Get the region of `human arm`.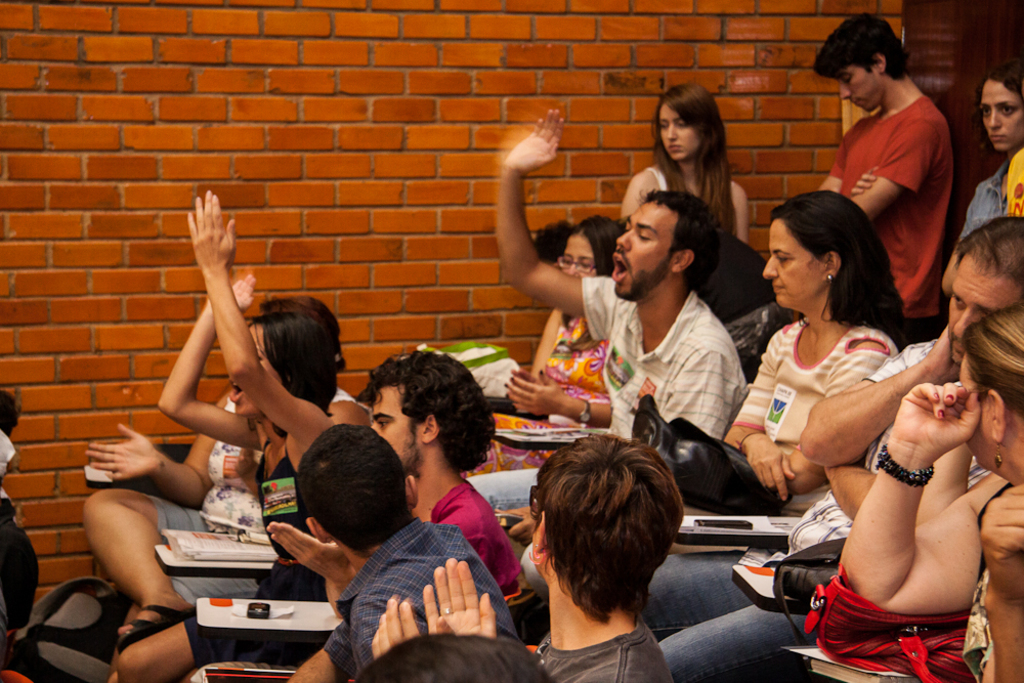
<region>796, 318, 979, 475</region>.
